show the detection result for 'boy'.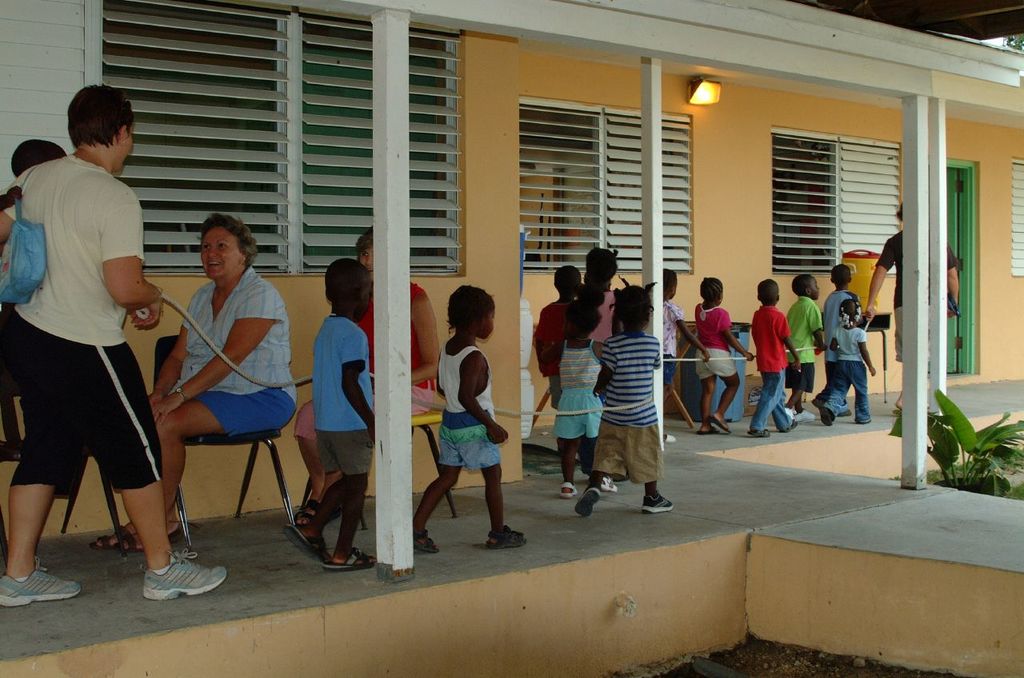
rect(535, 264, 583, 408).
